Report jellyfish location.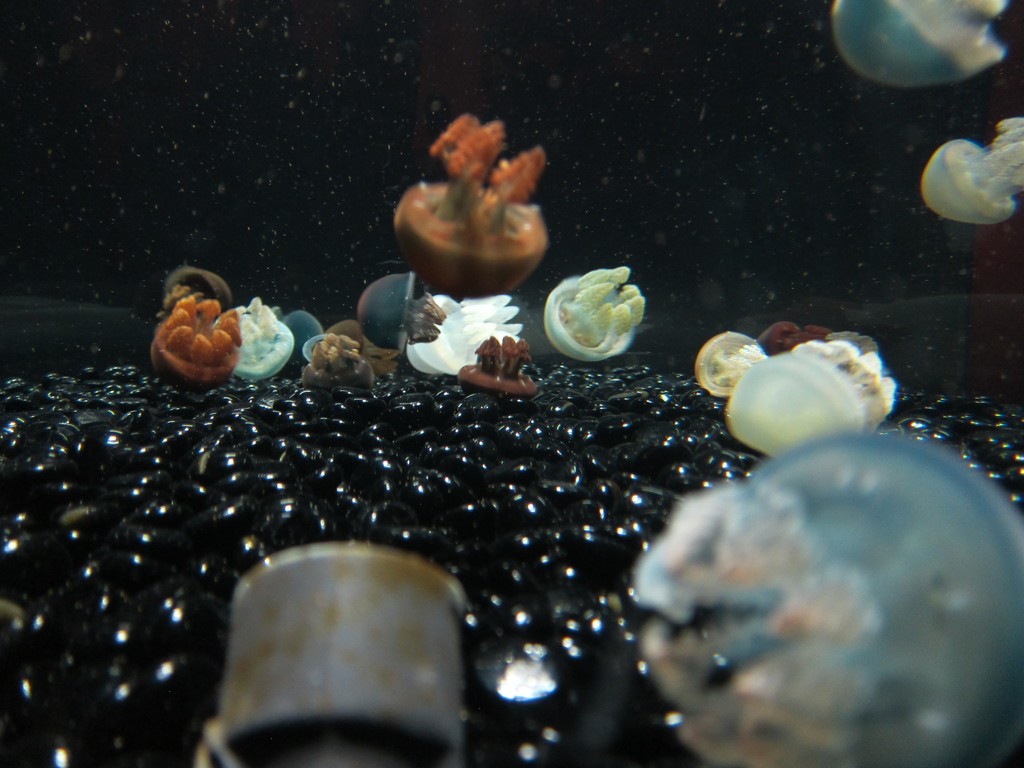
Report: locate(404, 295, 521, 377).
